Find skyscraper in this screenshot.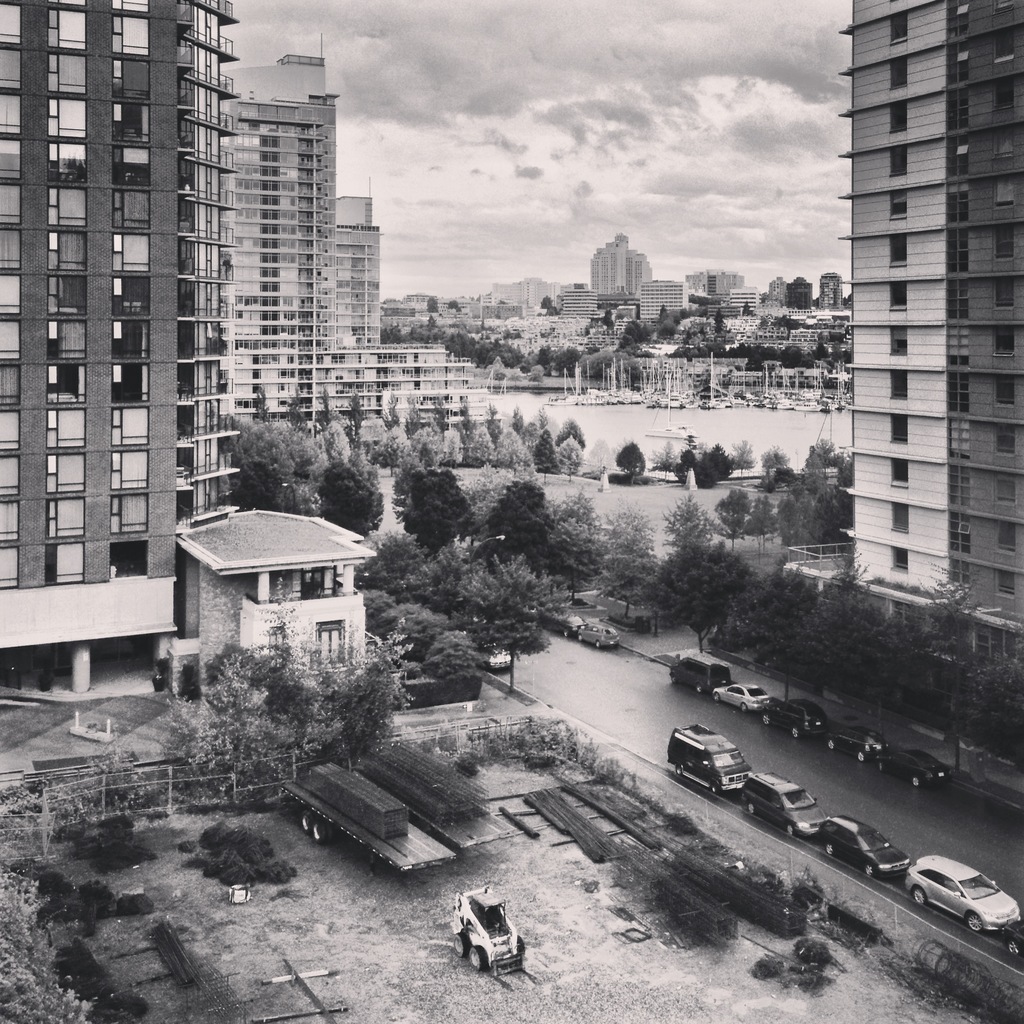
The bounding box for skyscraper is BBox(828, 0, 1023, 640).
